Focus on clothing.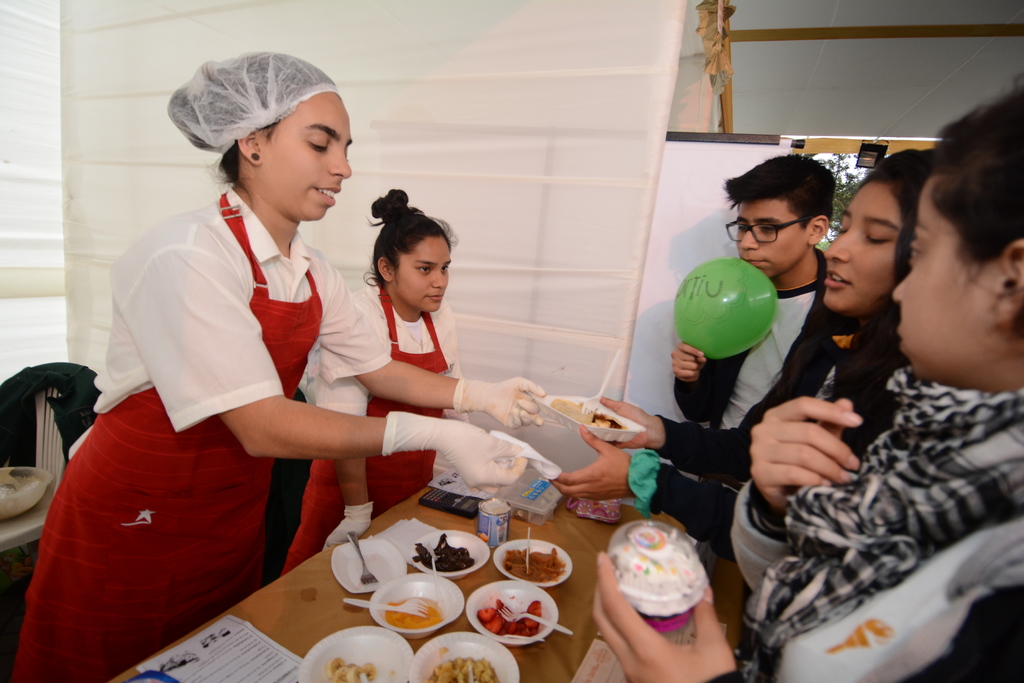
Focused at <bbox>622, 299, 911, 558</bbox>.
